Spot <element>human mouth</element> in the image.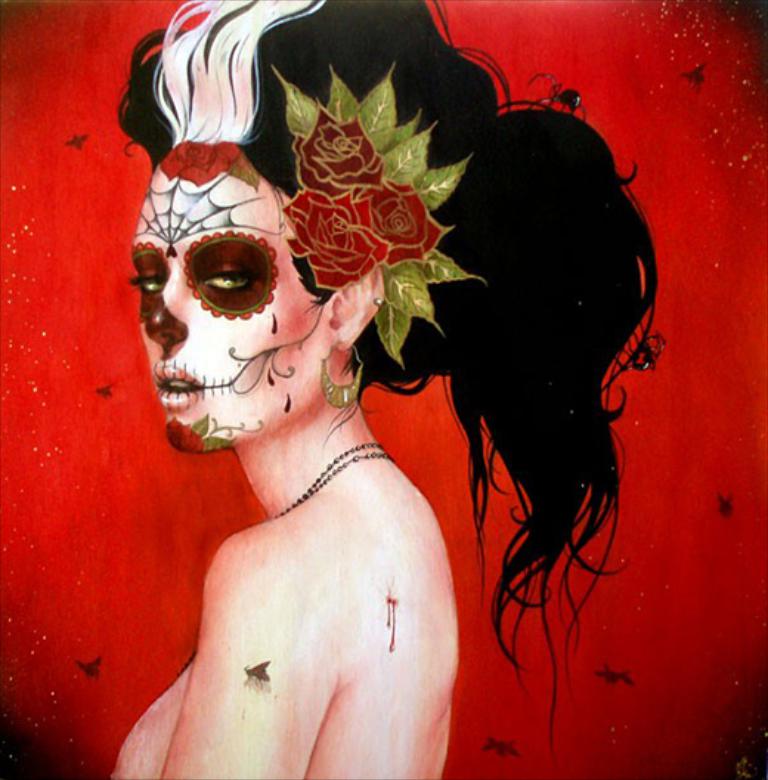
<element>human mouth</element> found at pyautogui.locateOnScreen(152, 366, 201, 405).
